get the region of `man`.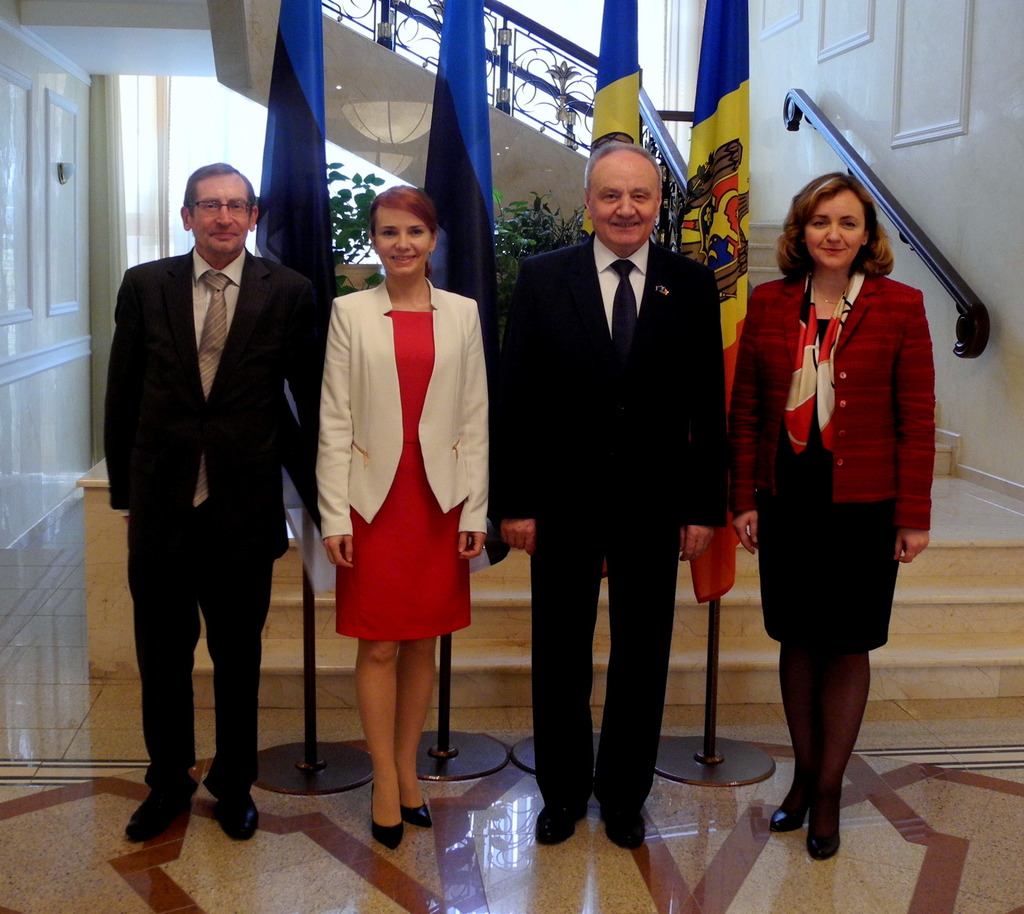
rect(87, 117, 315, 864).
